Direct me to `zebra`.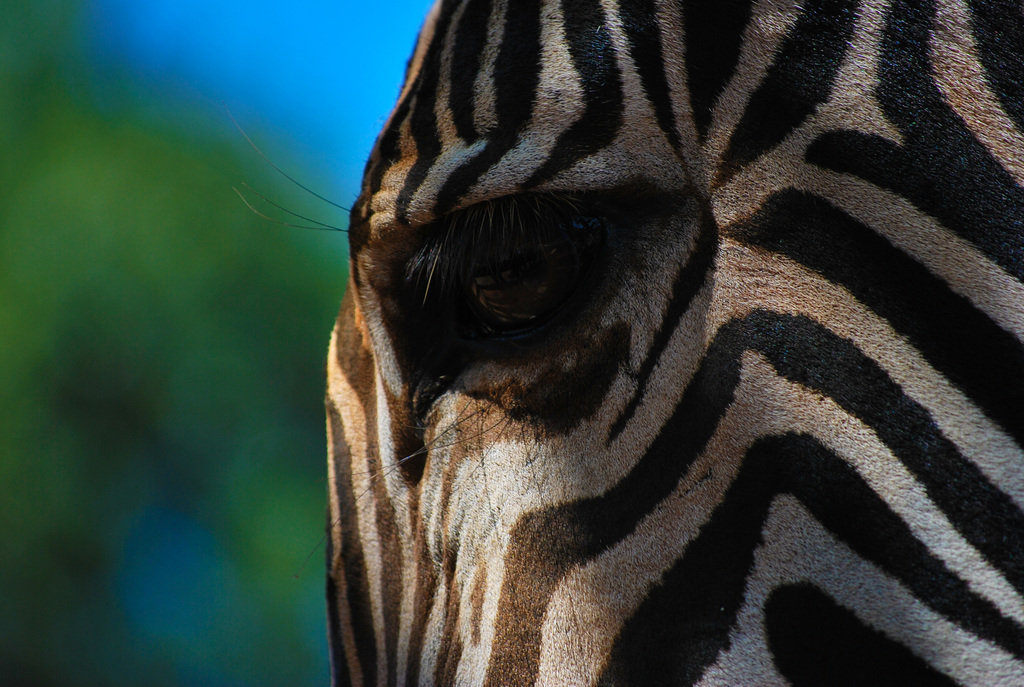
Direction: bbox(230, 0, 1023, 686).
